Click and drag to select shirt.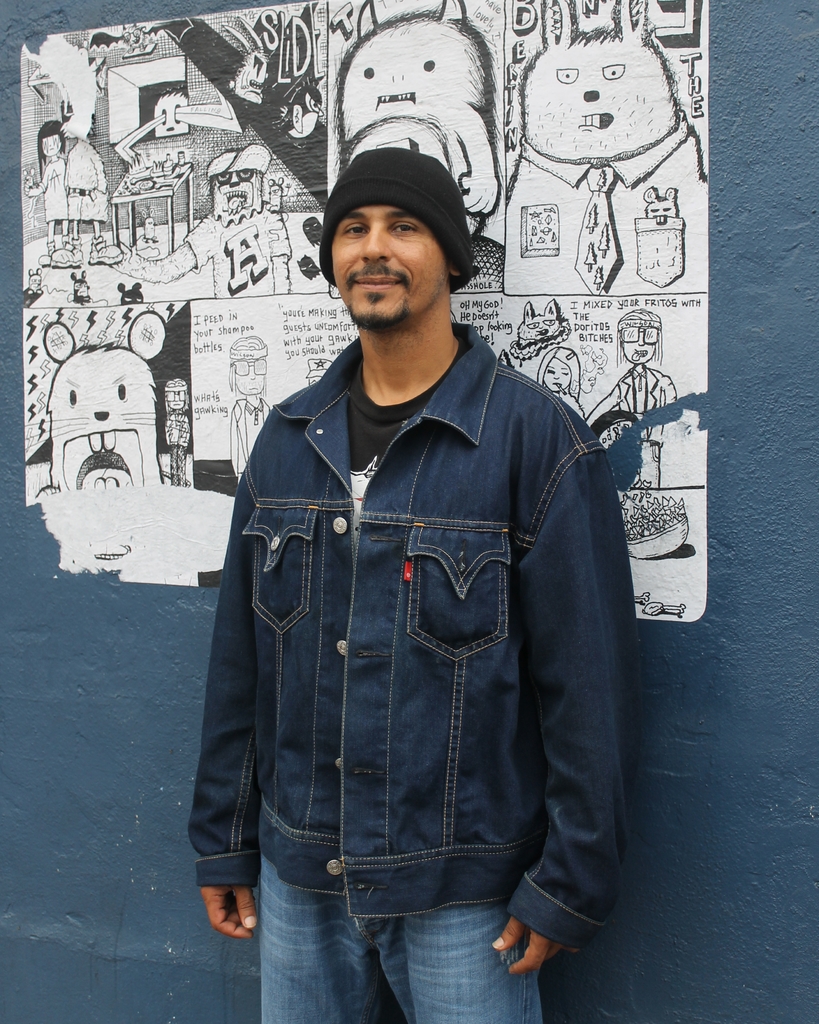
Selection: 203/346/625/907.
